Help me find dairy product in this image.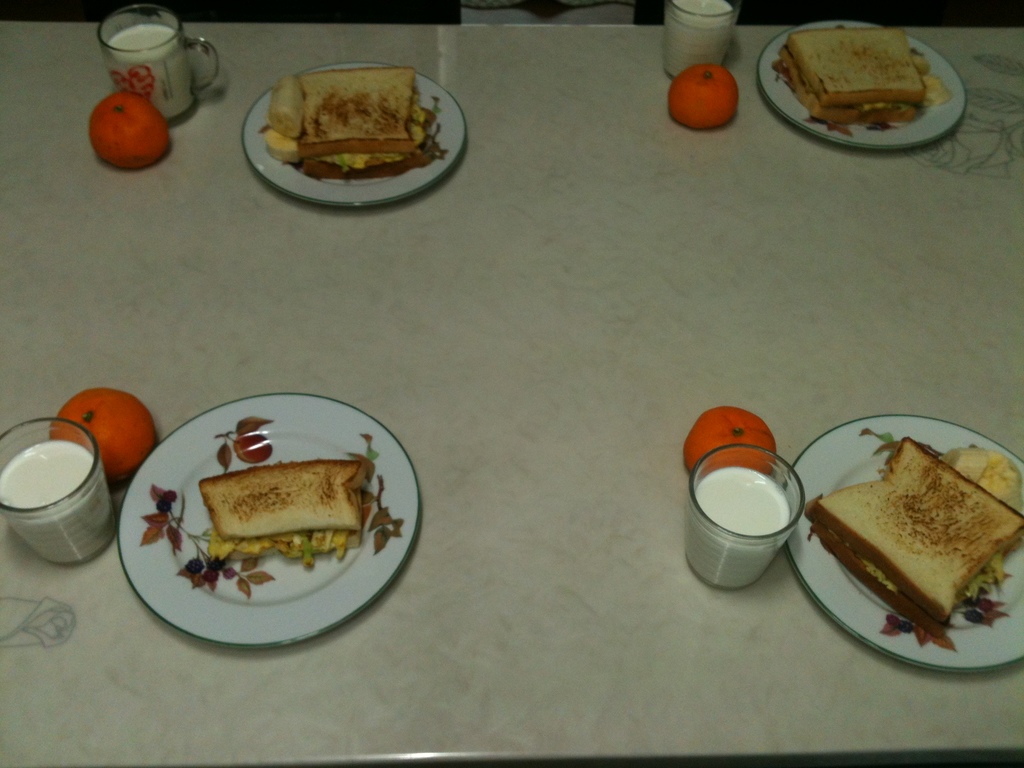
Found it: <box>0,444,115,560</box>.
